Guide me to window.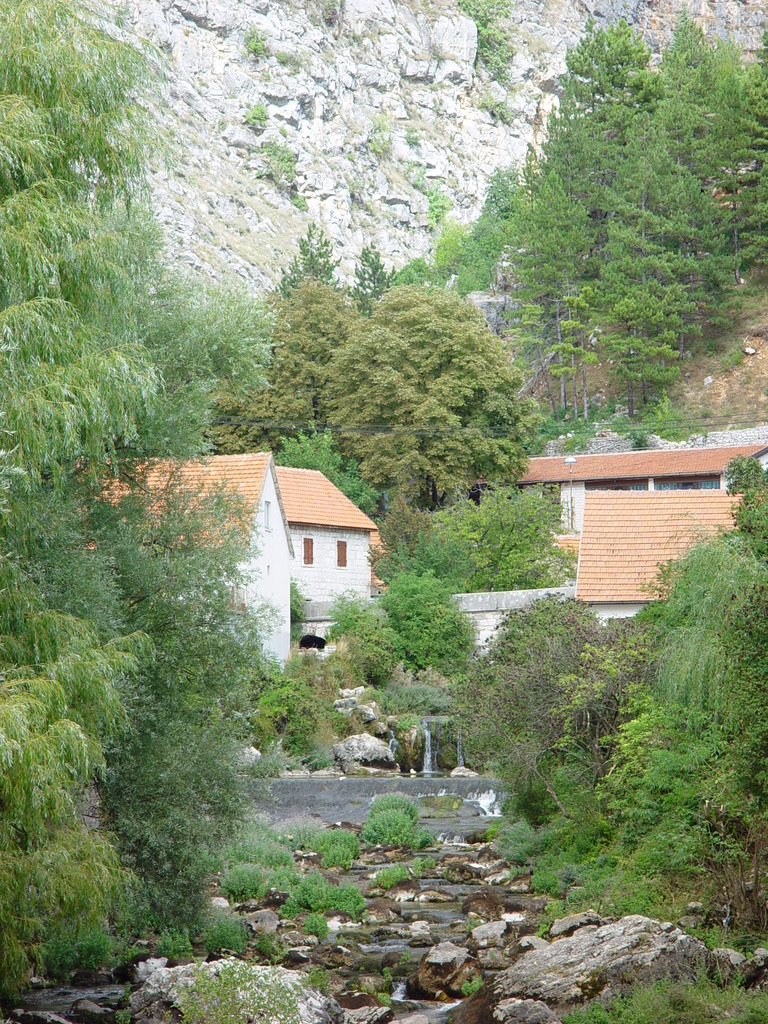
Guidance: (302, 535, 318, 568).
